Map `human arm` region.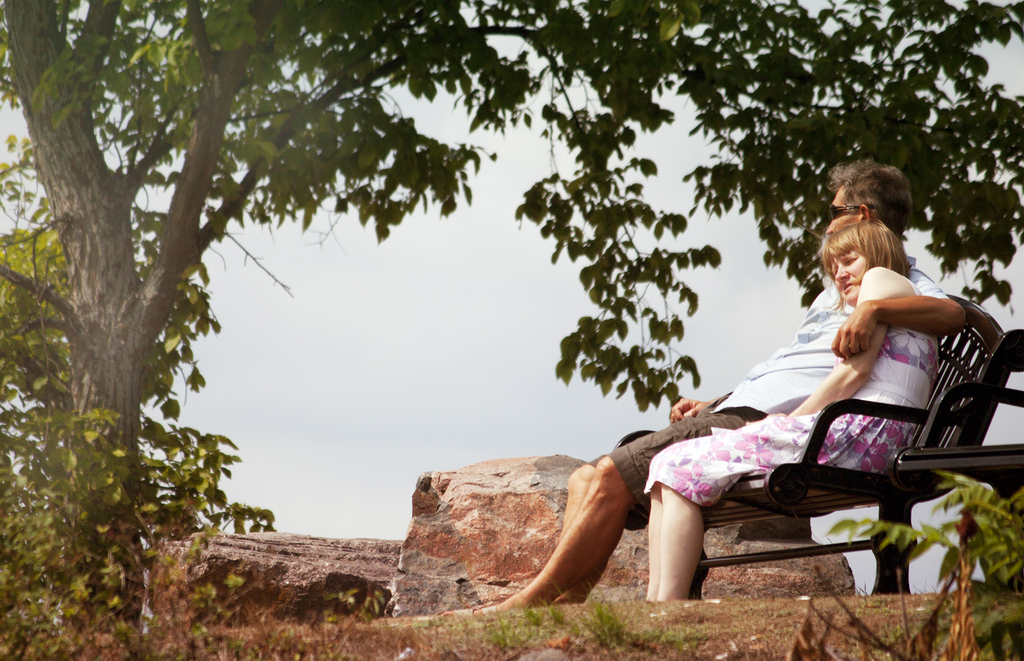
Mapped to x1=664, y1=371, x2=791, y2=432.
